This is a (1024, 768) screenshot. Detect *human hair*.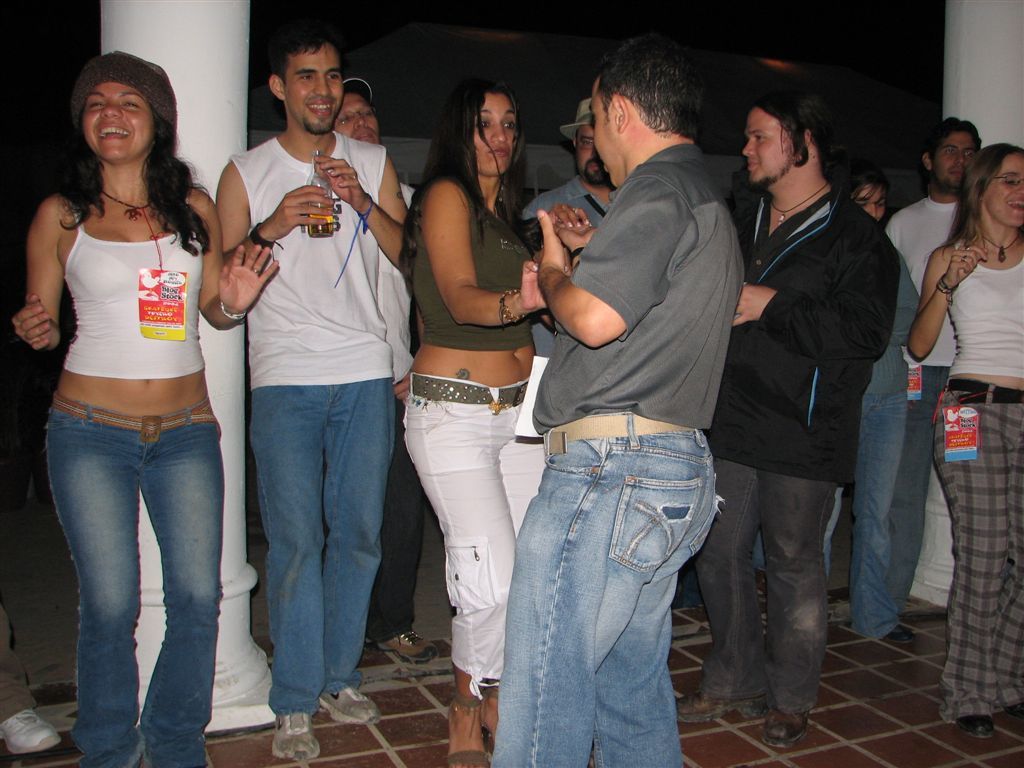
<bbox>62, 51, 187, 249</bbox>.
